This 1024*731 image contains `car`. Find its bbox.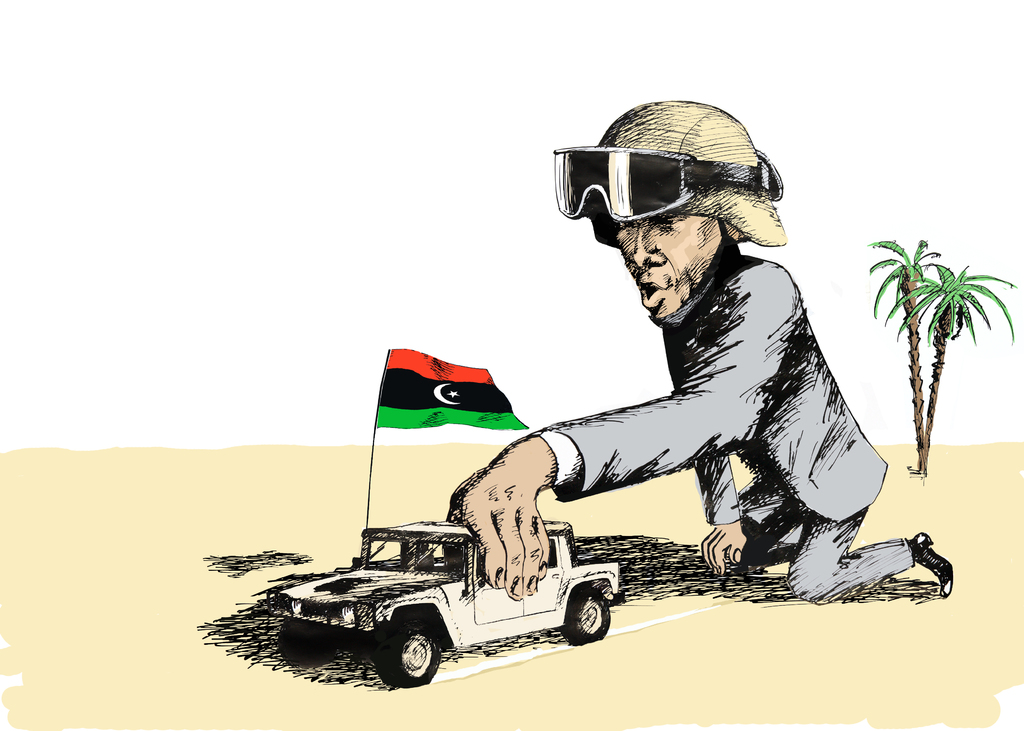
rect(289, 502, 644, 669).
